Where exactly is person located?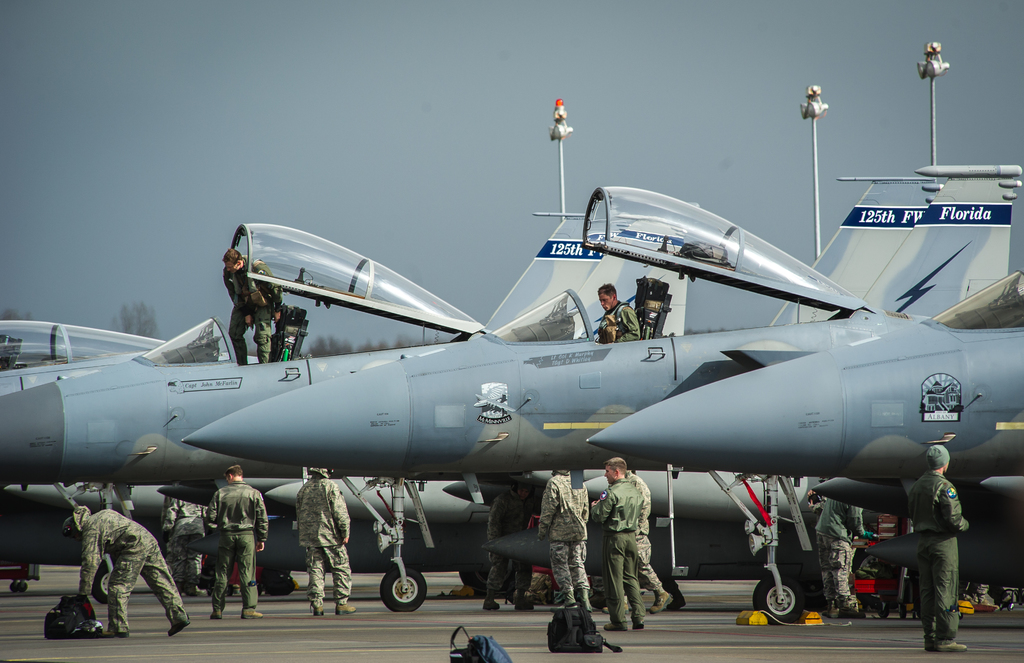
Its bounding box is box=[598, 280, 644, 349].
